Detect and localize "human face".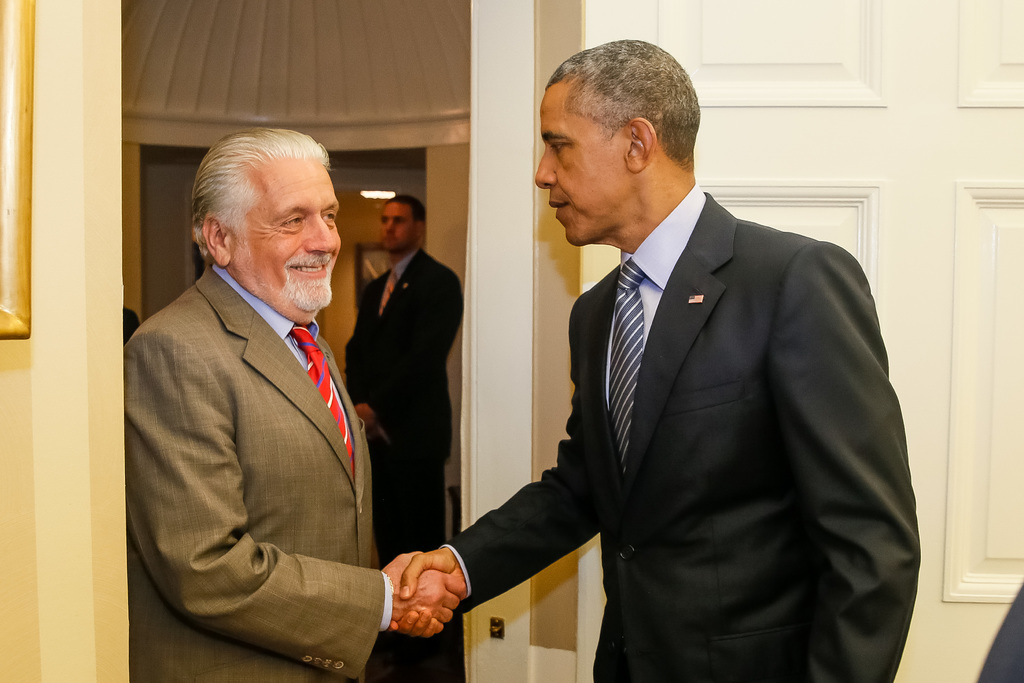
Localized at 372/201/414/249.
